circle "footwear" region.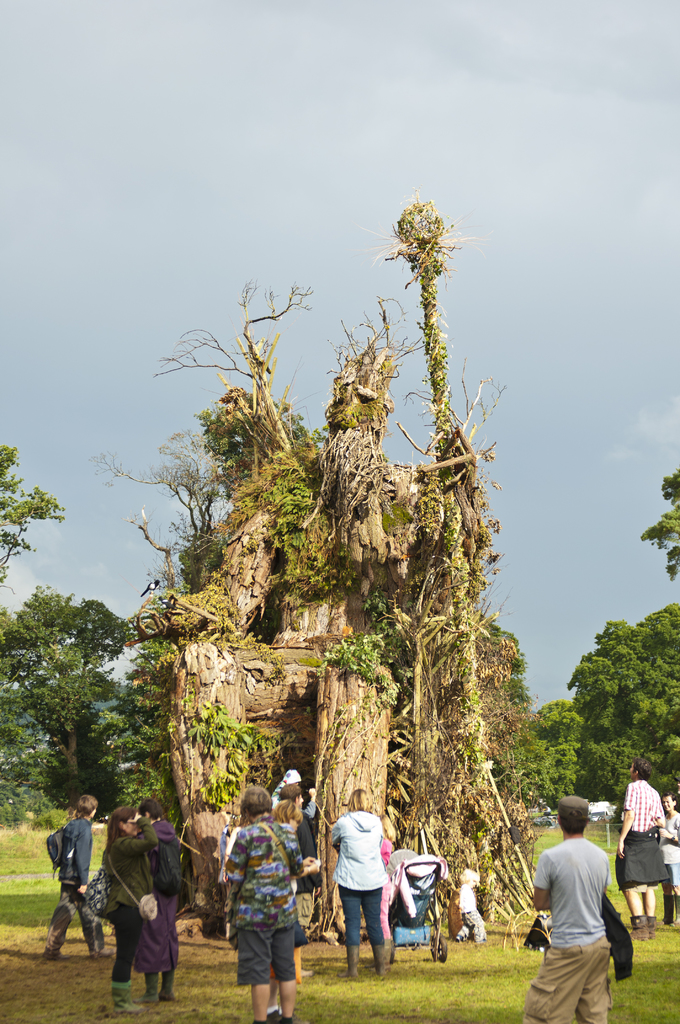
Region: [left=629, top=918, right=649, bottom=938].
